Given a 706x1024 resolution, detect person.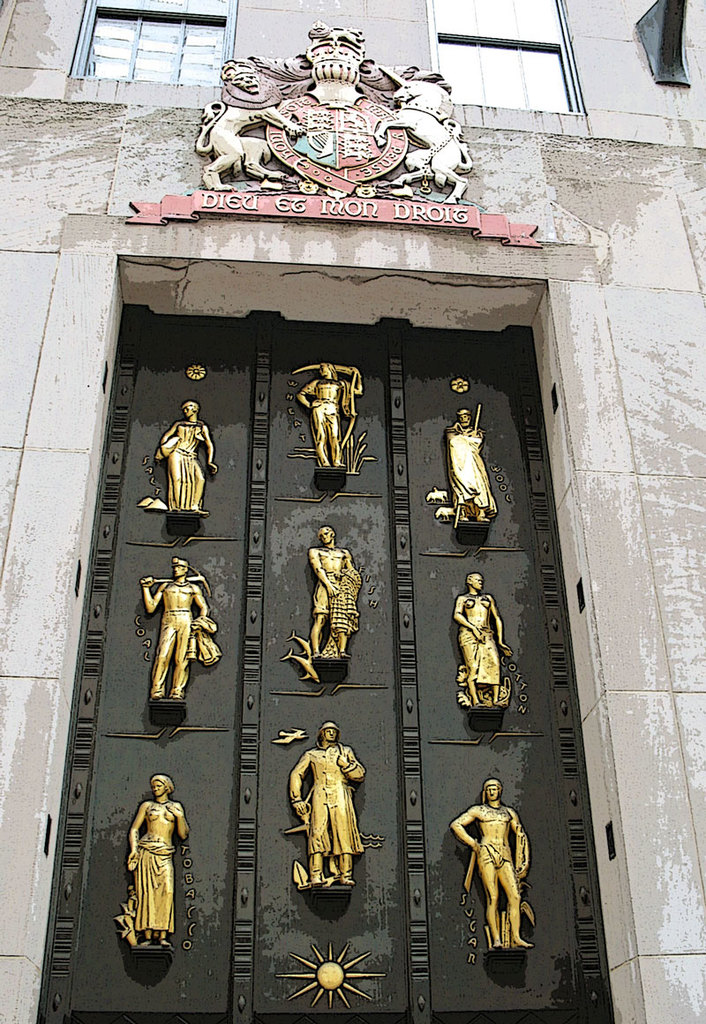
select_region(137, 546, 222, 698).
